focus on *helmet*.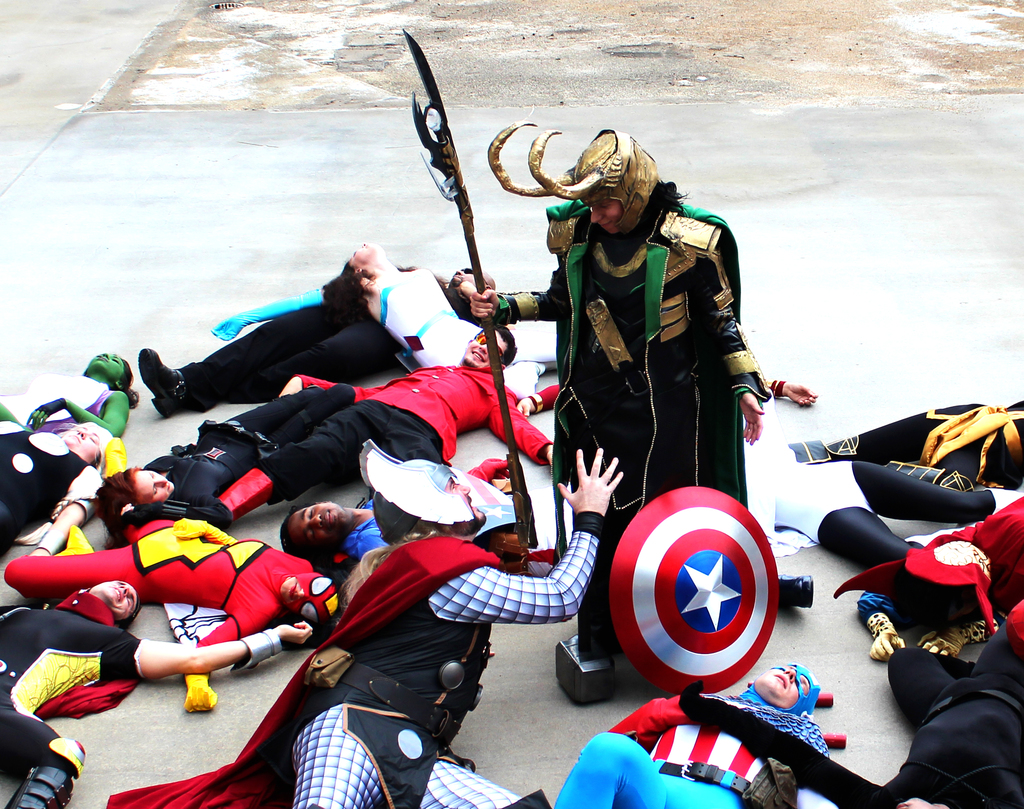
Focused at <region>479, 118, 669, 249</region>.
